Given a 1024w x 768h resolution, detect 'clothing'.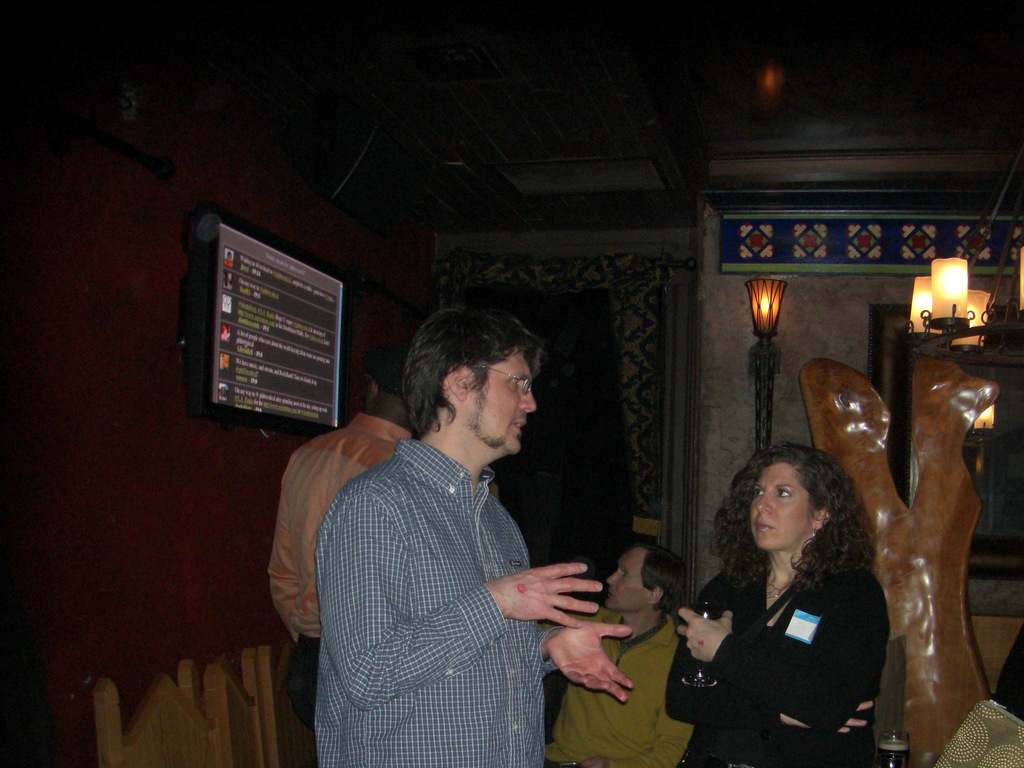
x1=664 y1=563 x2=891 y2=766.
